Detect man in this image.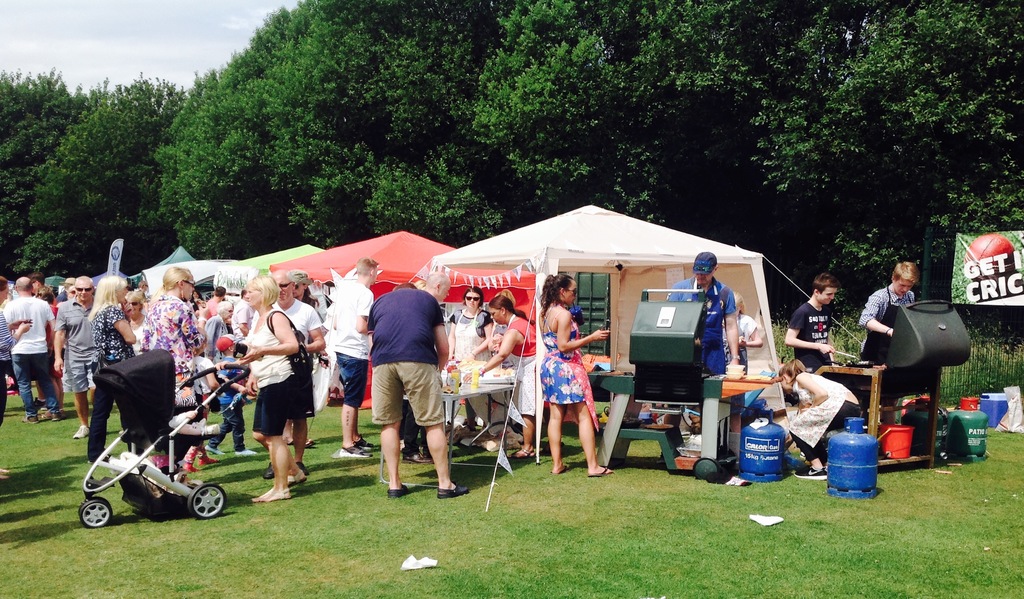
Detection: rect(232, 288, 253, 336).
